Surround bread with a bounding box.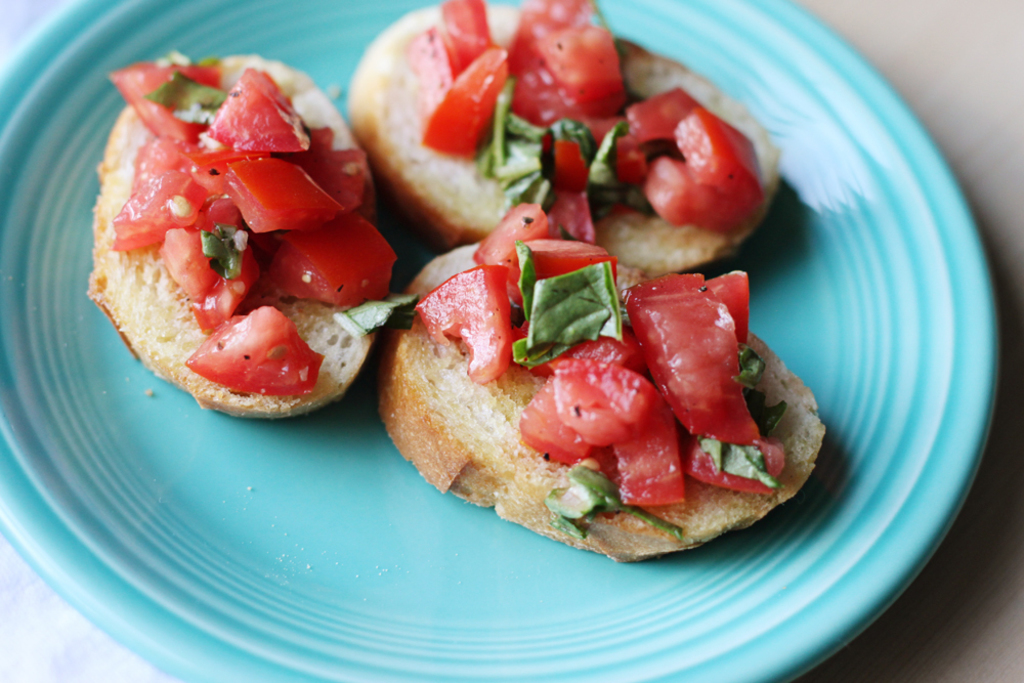
{"left": 342, "top": 0, "right": 777, "bottom": 274}.
